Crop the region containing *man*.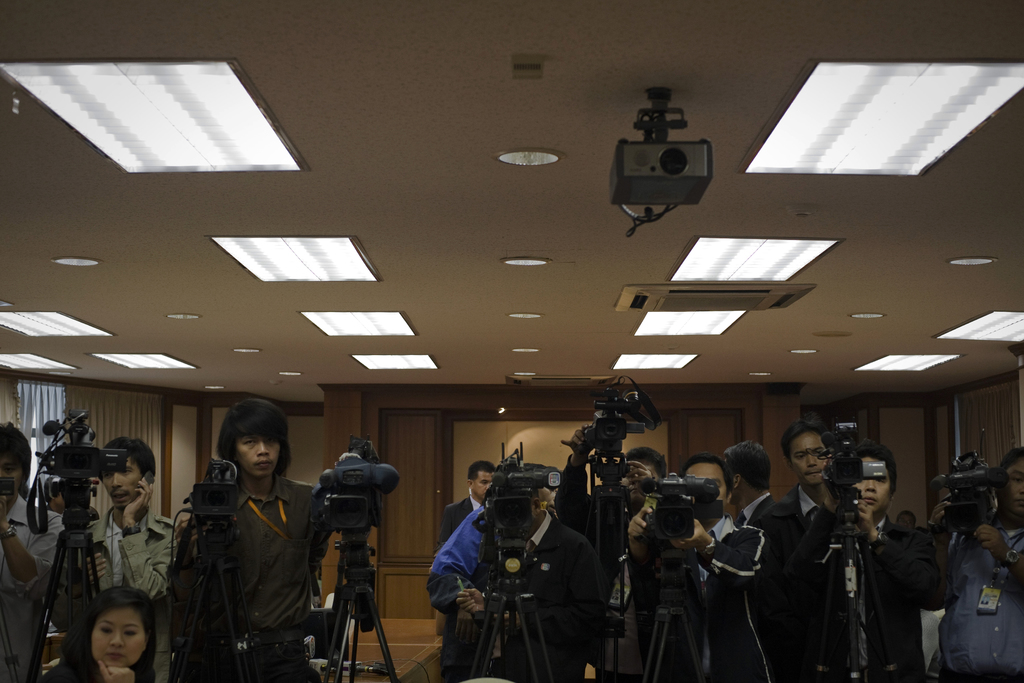
Crop region: [x1=927, y1=447, x2=1023, y2=682].
